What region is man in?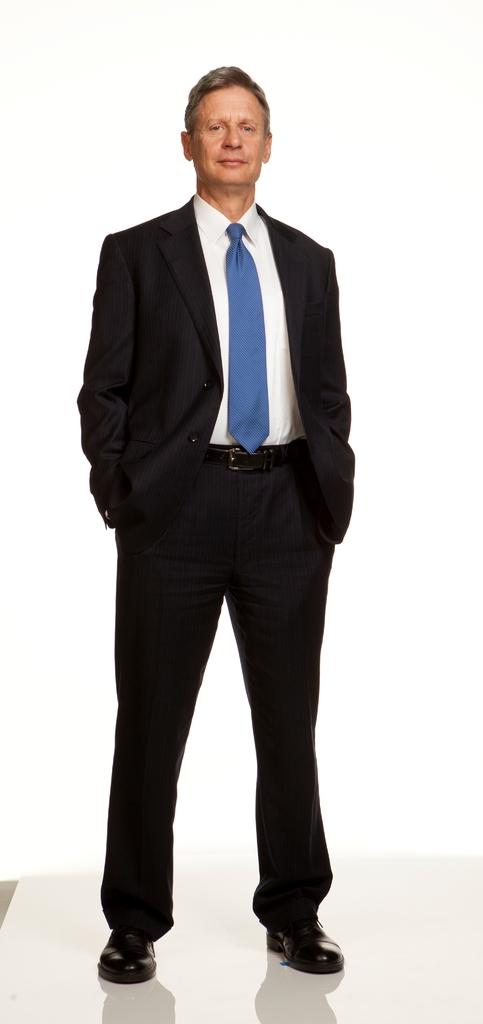
pyautogui.locateOnScreen(65, 58, 357, 968).
